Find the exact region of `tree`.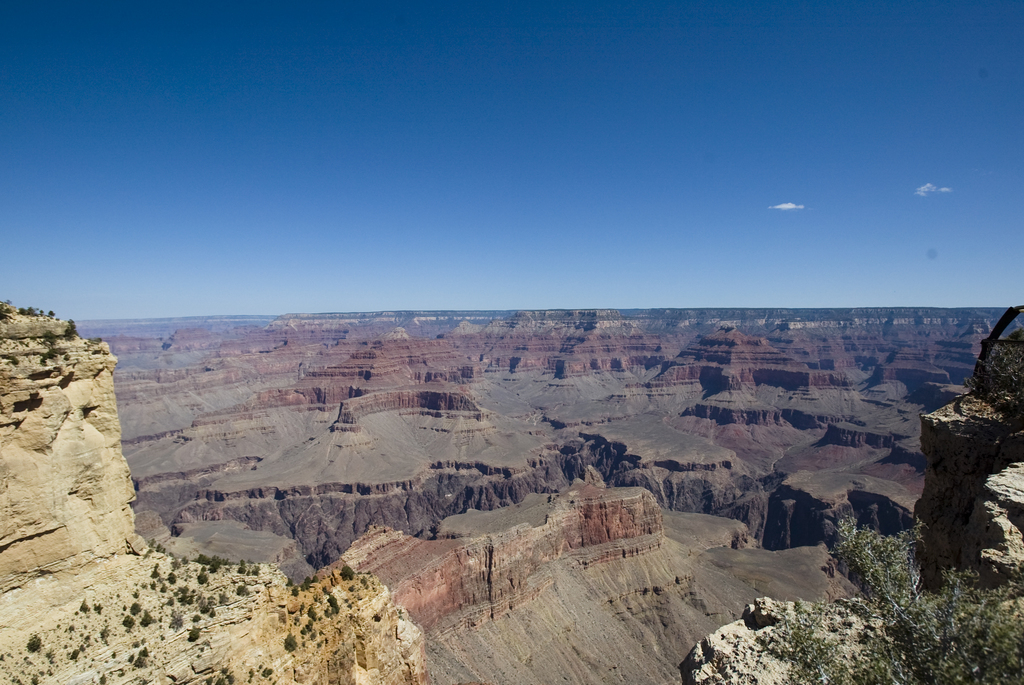
Exact region: rect(27, 633, 44, 652).
